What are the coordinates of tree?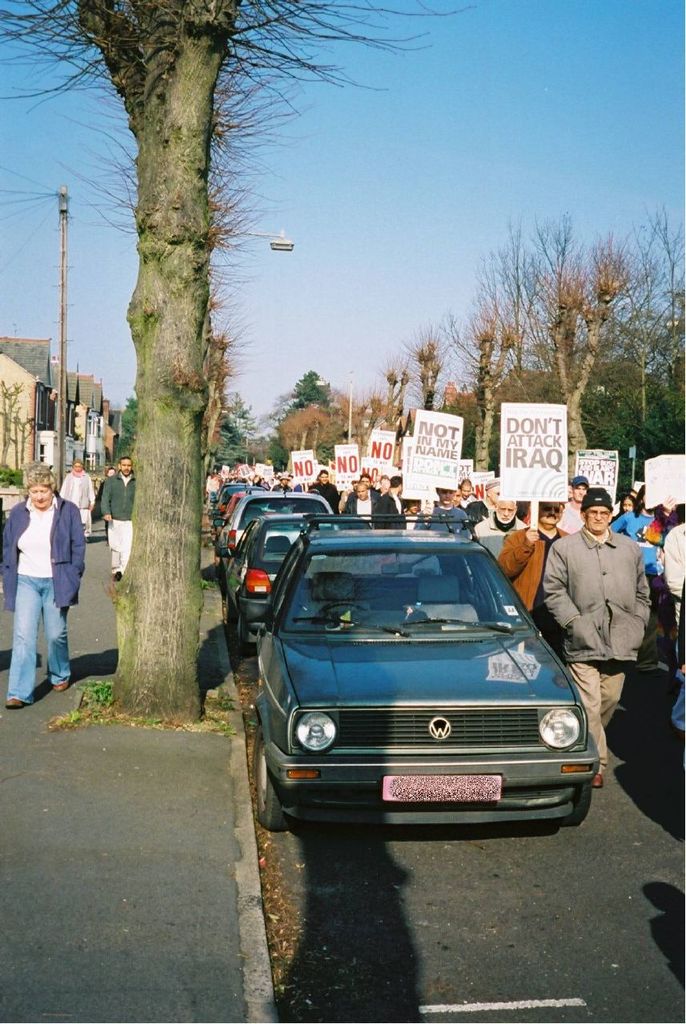
(280,378,328,470).
